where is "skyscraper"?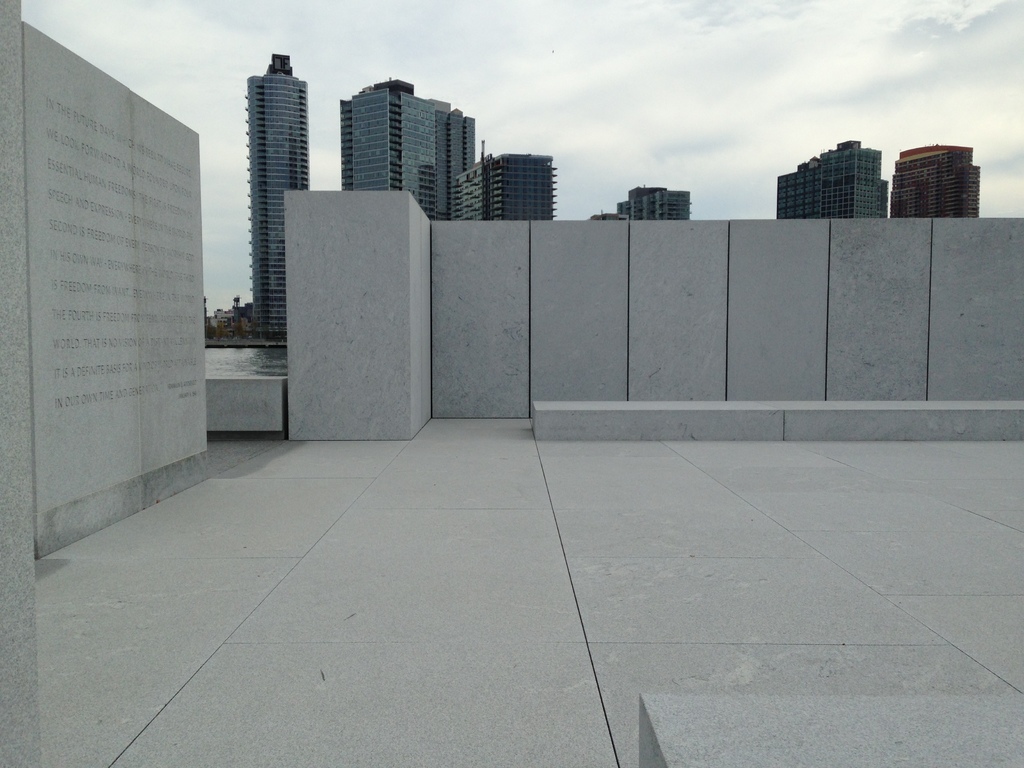
[481, 155, 561, 222].
